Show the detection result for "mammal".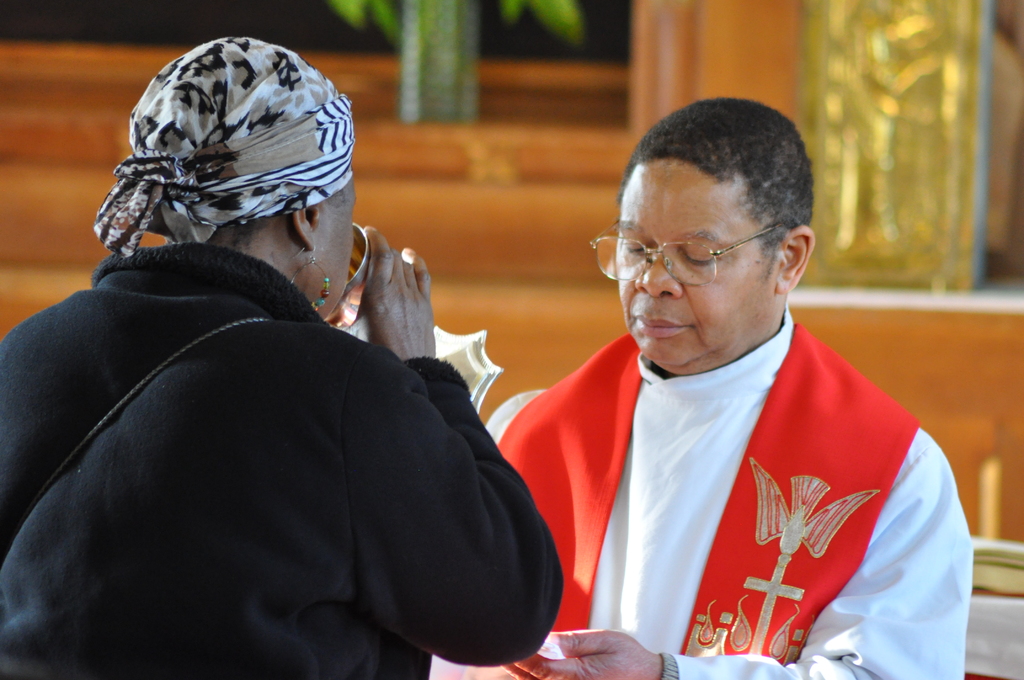
429/97/975/679.
